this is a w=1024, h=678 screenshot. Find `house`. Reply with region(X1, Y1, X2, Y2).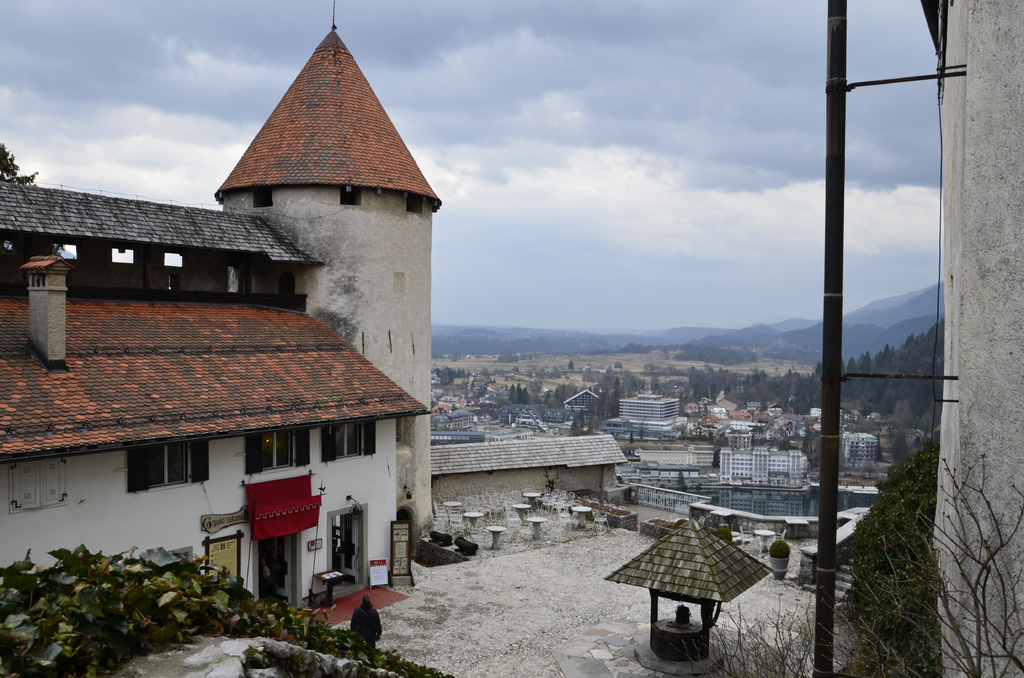
region(845, 431, 881, 467).
